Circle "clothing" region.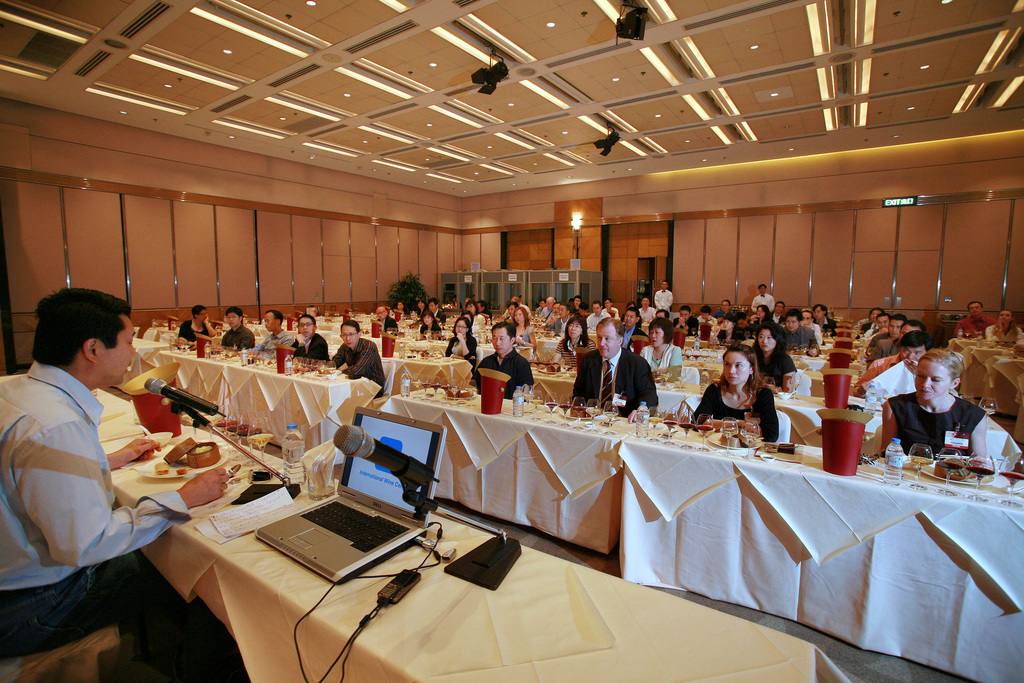
Region: locate(750, 293, 776, 314).
